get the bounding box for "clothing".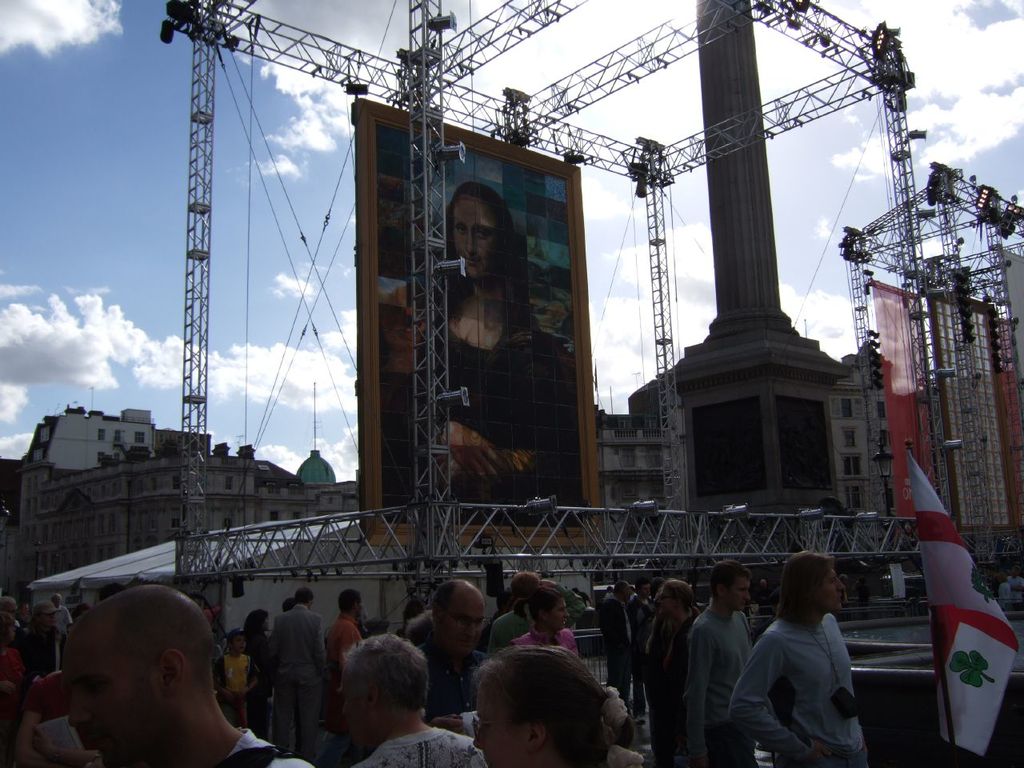
box=[35, 616, 71, 687].
